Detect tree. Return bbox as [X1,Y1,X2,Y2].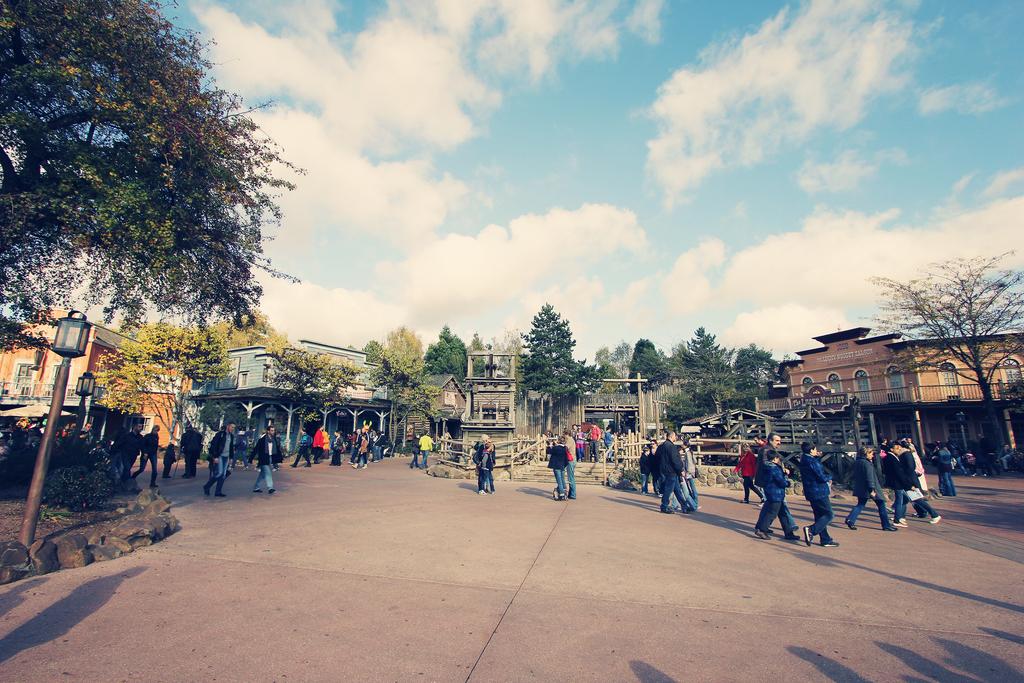
[384,323,422,358].
